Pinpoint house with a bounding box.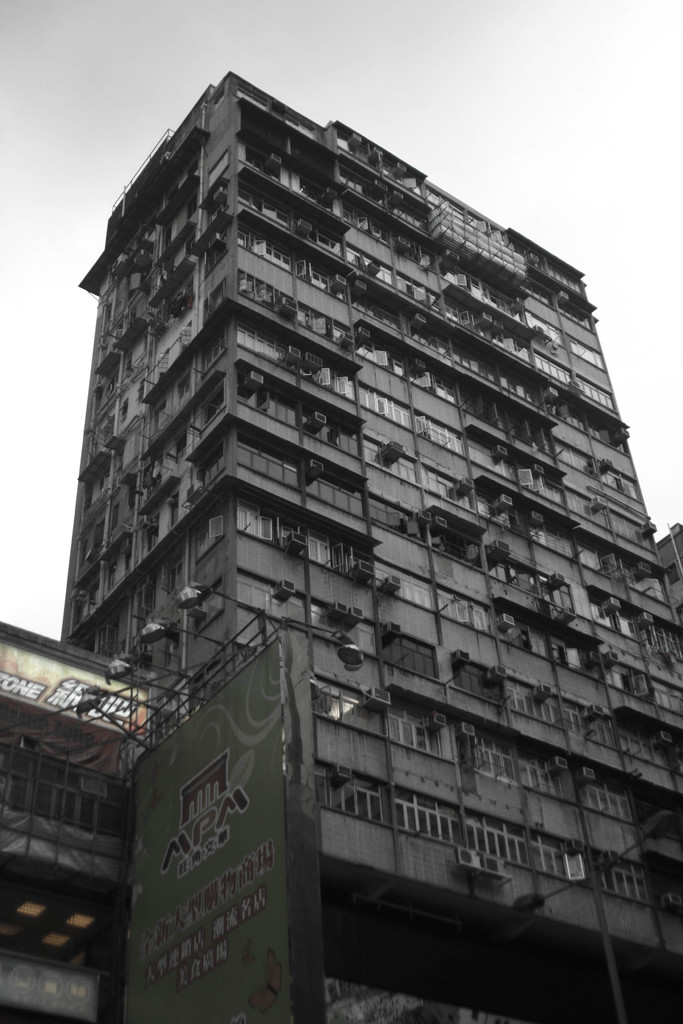
[0,81,682,1005].
